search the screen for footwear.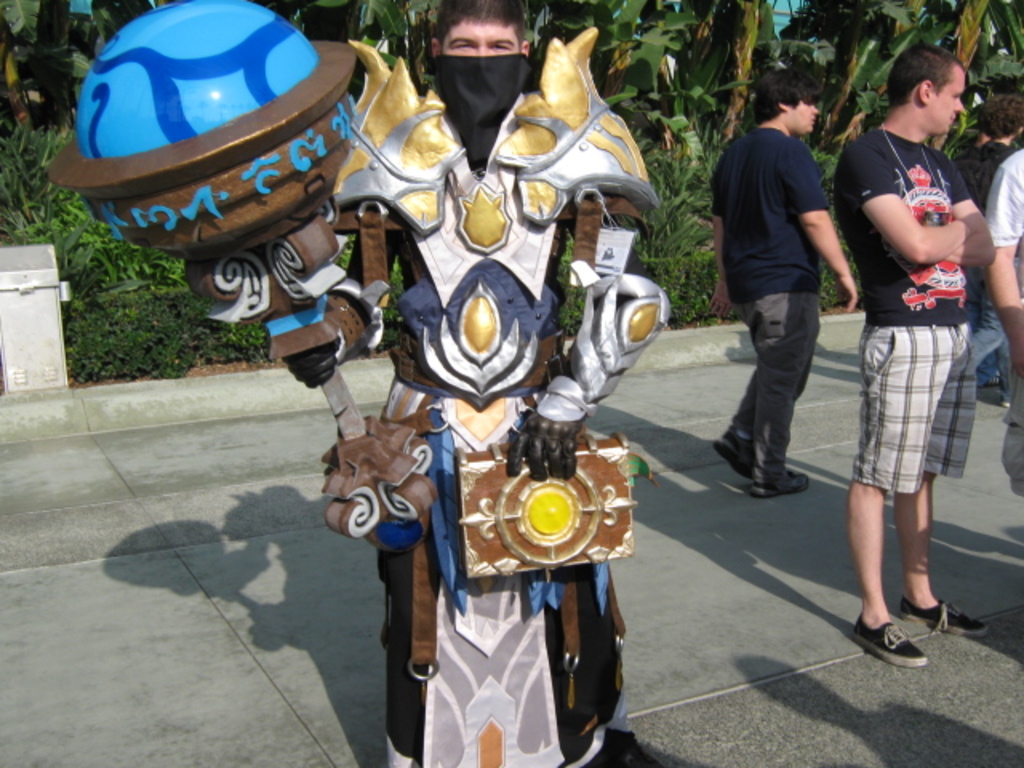
Found at [x1=851, y1=619, x2=930, y2=664].
